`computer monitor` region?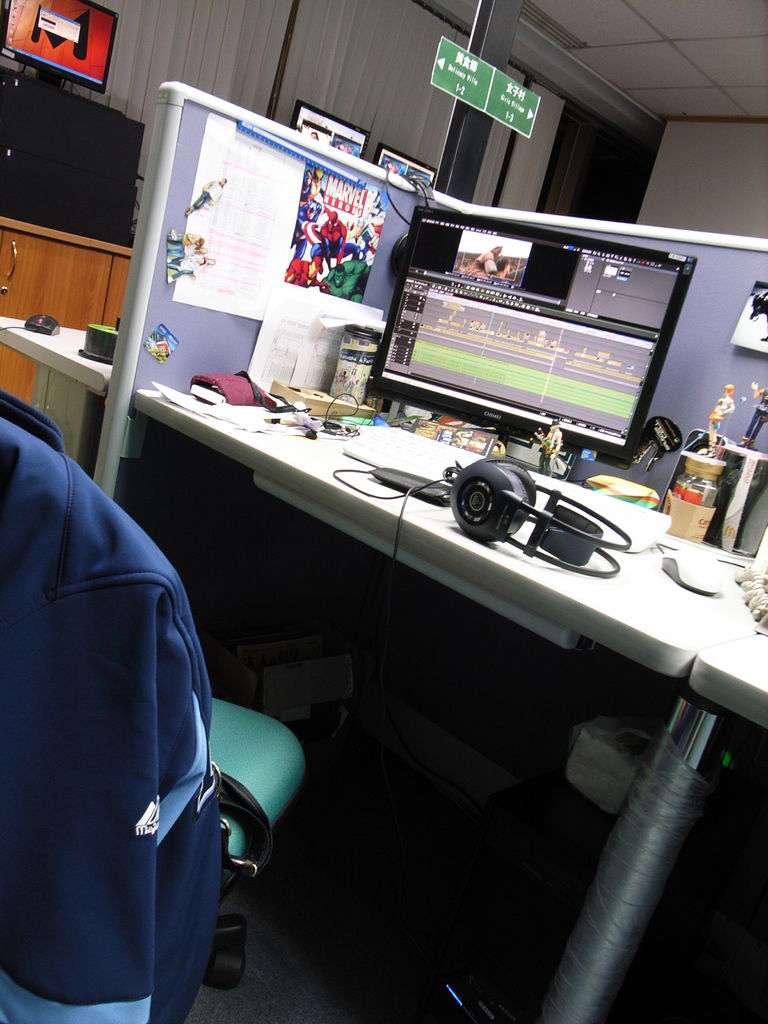
l=359, t=218, r=730, b=470
